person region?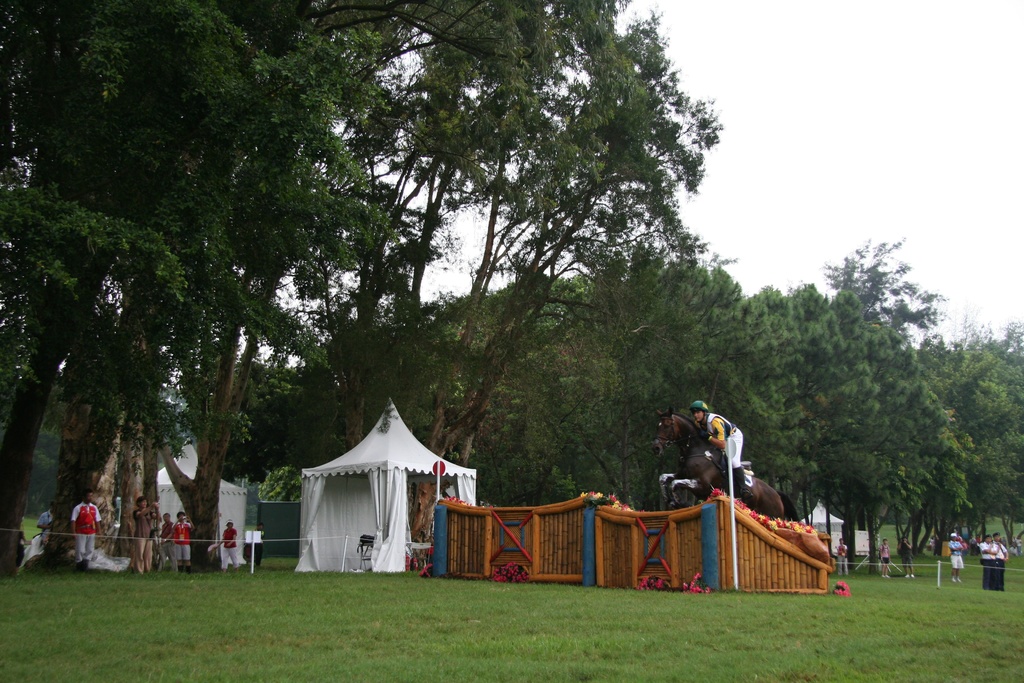
[691,399,741,500]
